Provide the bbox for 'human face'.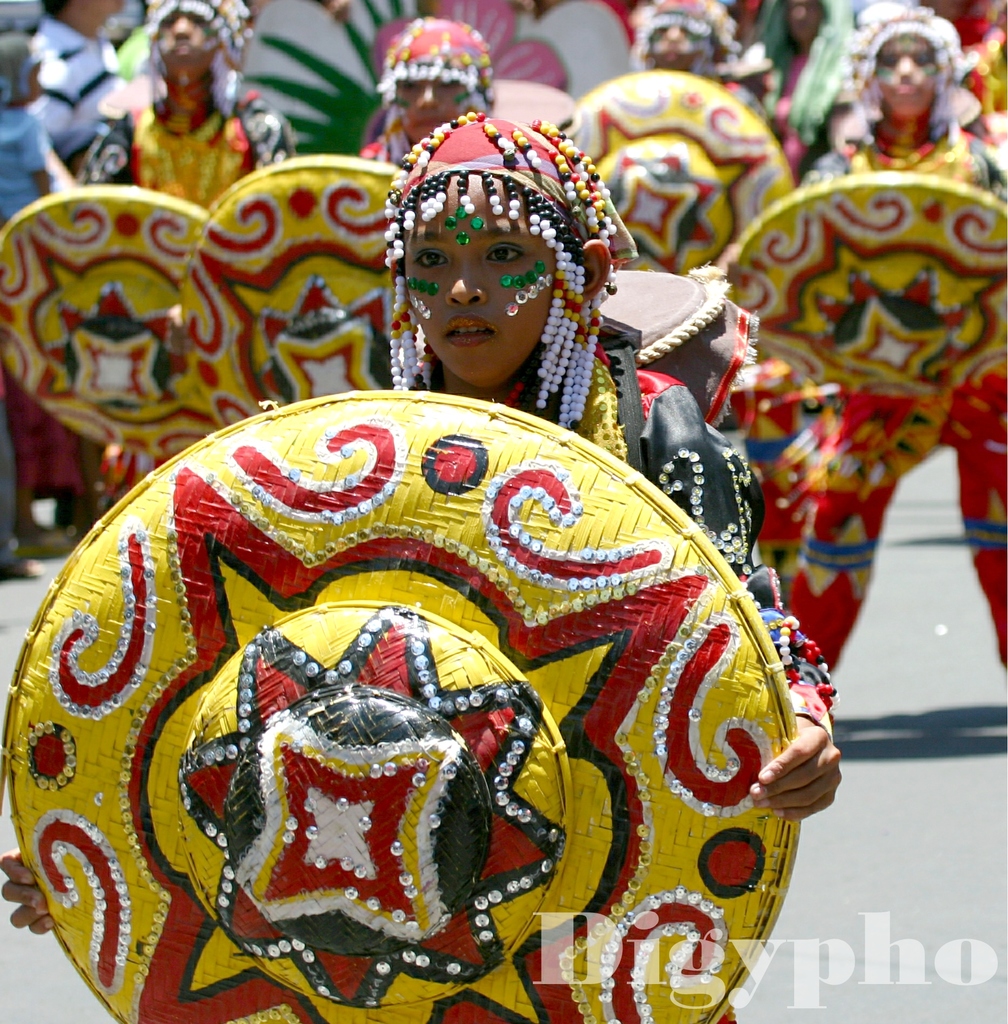
box=[394, 189, 586, 355].
